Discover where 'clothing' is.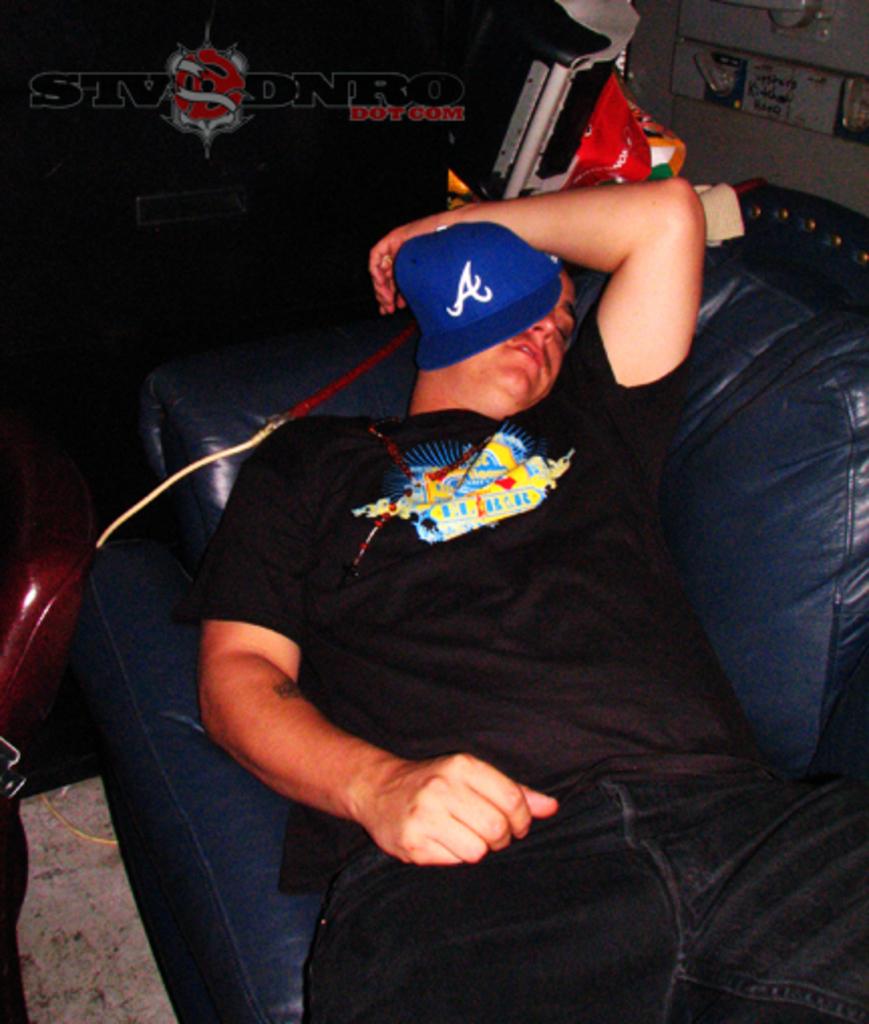
Discovered at region(306, 769, 867, 1022).
